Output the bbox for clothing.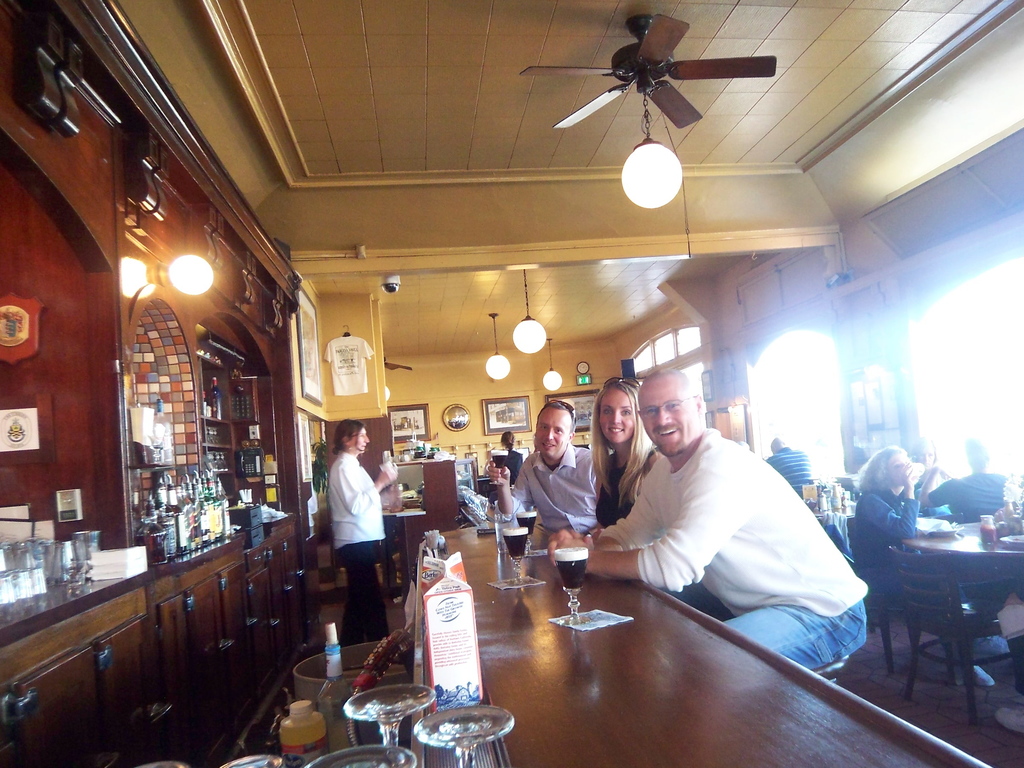
<bbox>328, 446, 383, 644</bbox>.
